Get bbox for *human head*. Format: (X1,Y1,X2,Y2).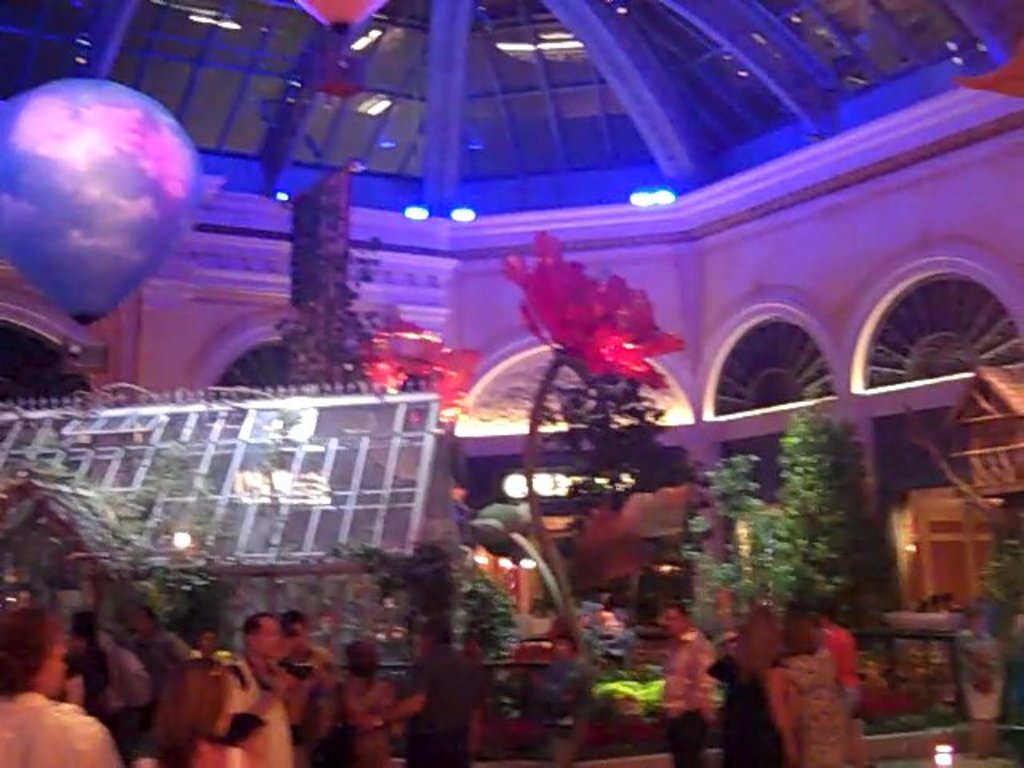
(734,608,784,664).
